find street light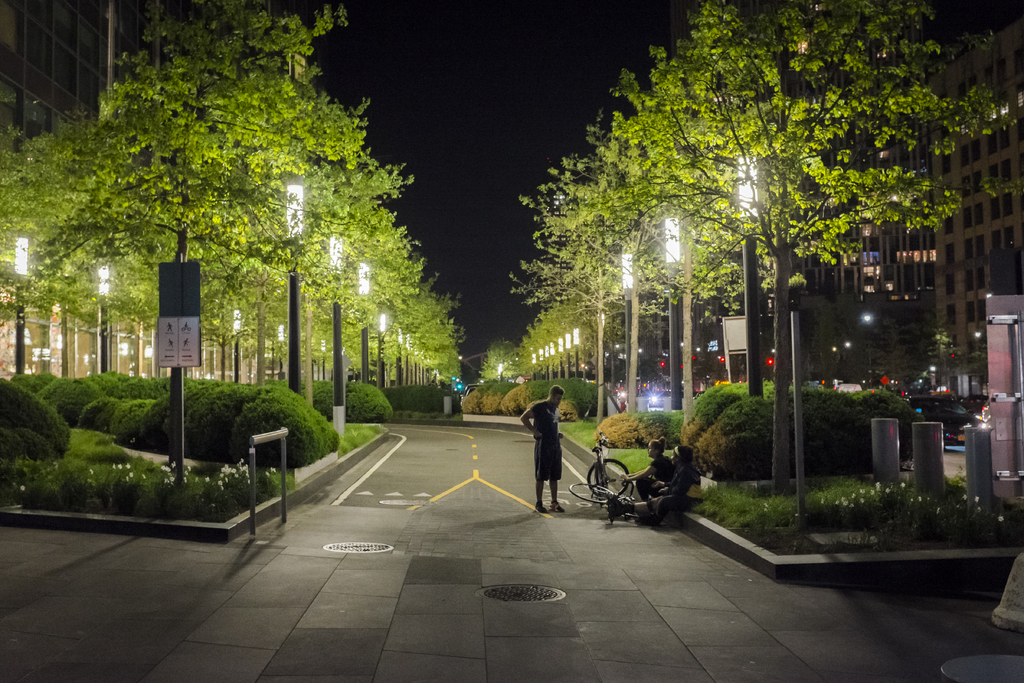
l=388, t=319, r=402, b=391
